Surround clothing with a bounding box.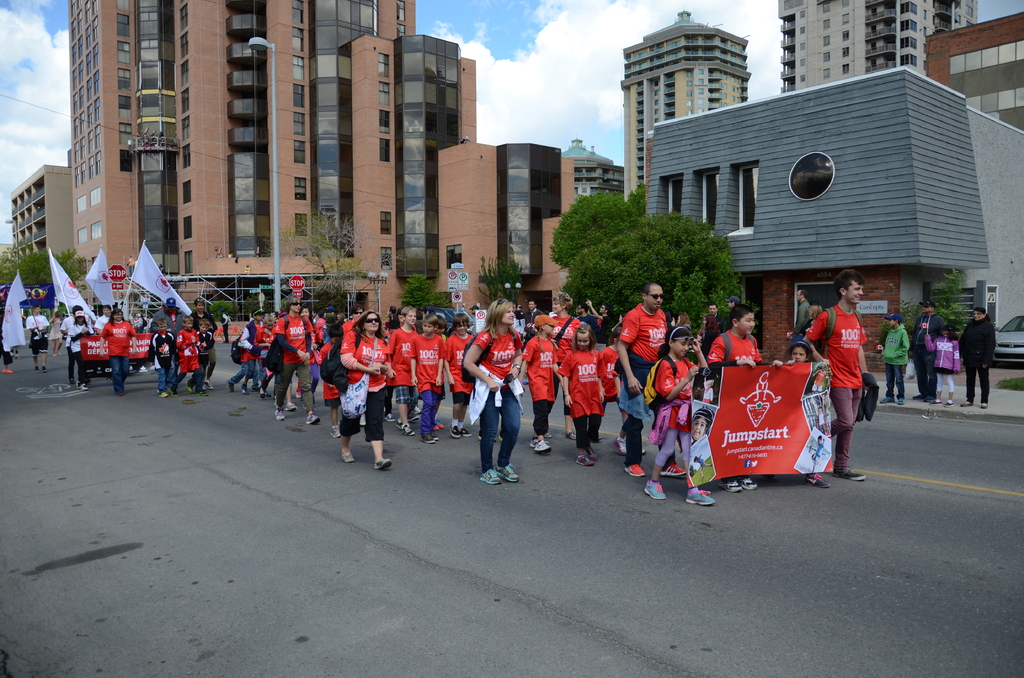
955 313 994 400.
